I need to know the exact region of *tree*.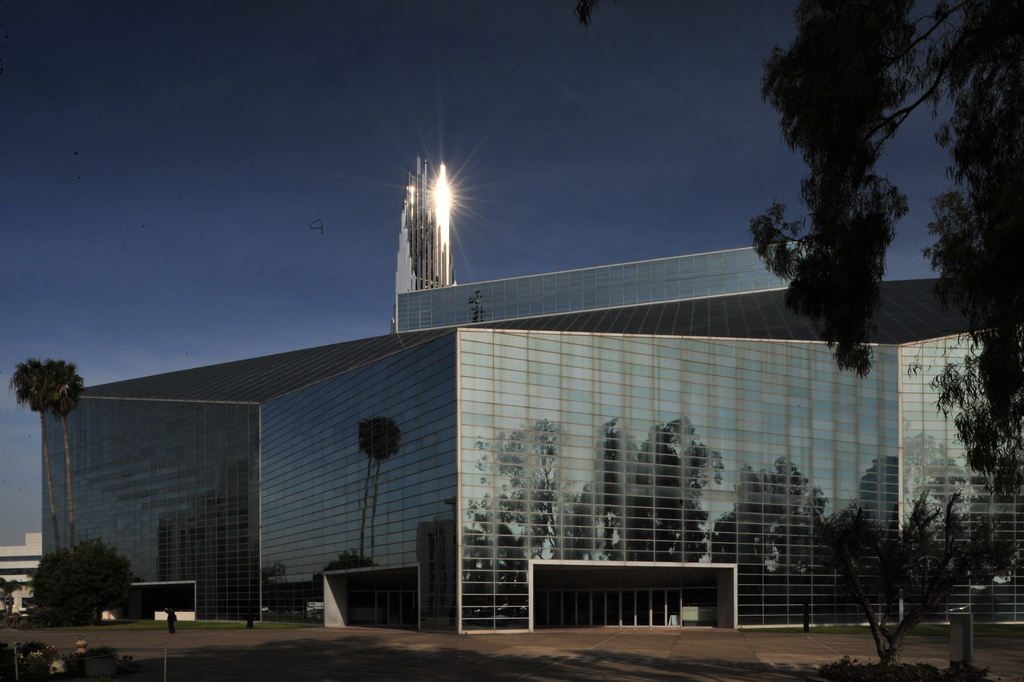
Region: bbox=(567, 0, 1023, 680).
